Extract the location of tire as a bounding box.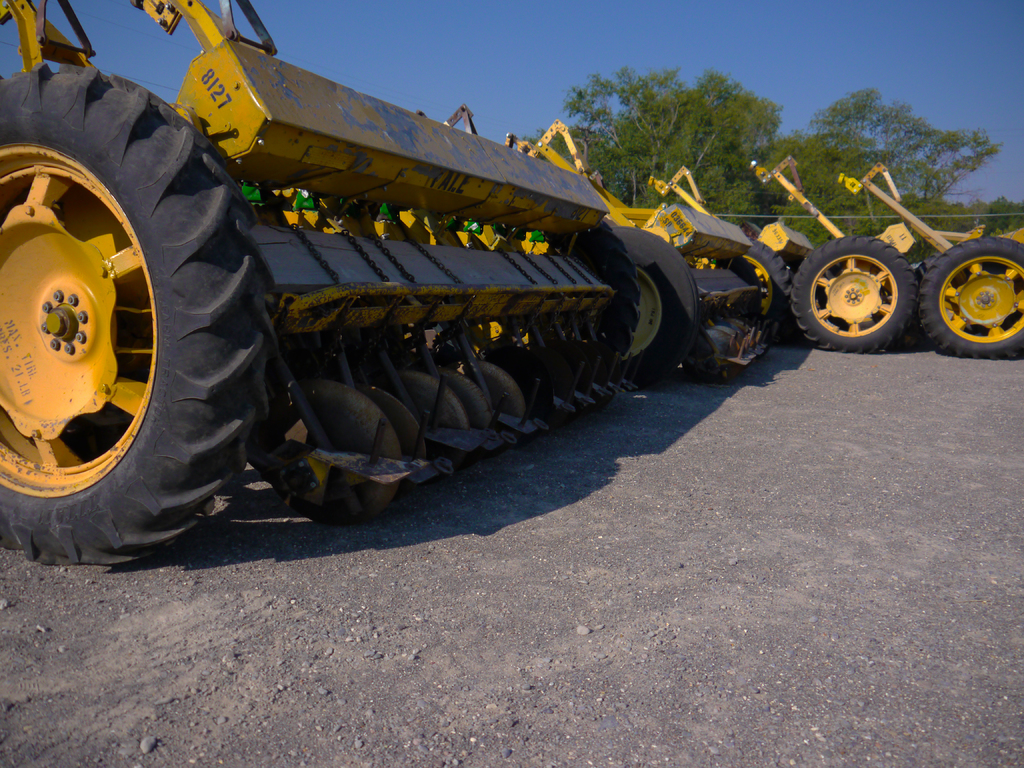
l=707, t=238, r=790, b=337.
